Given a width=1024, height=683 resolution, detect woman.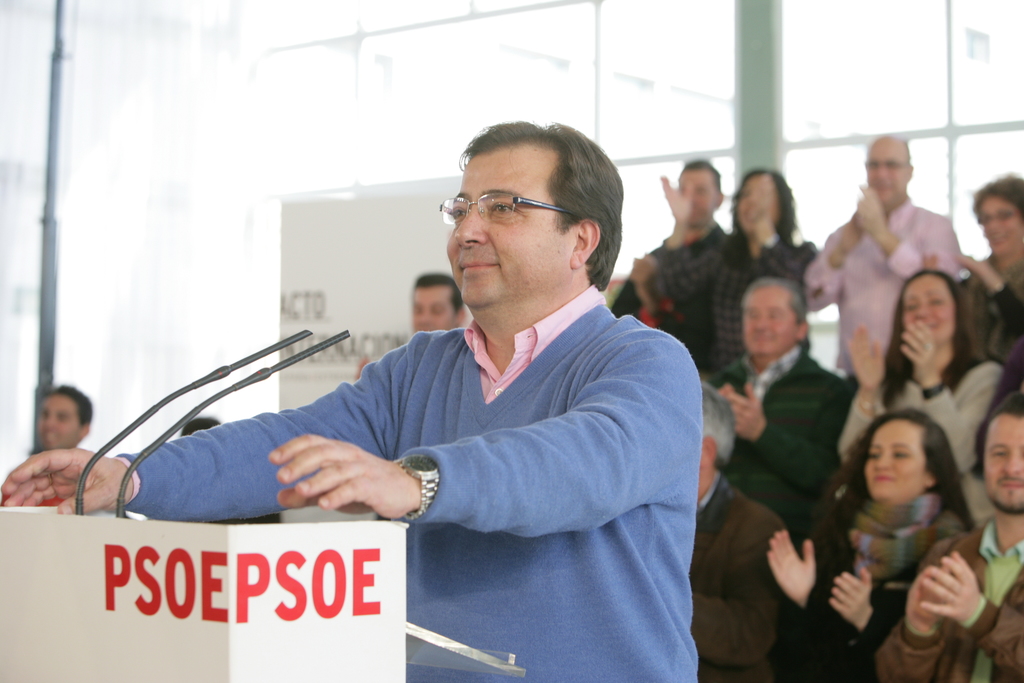
[left=762, top=400, right=977, bottom=682].
